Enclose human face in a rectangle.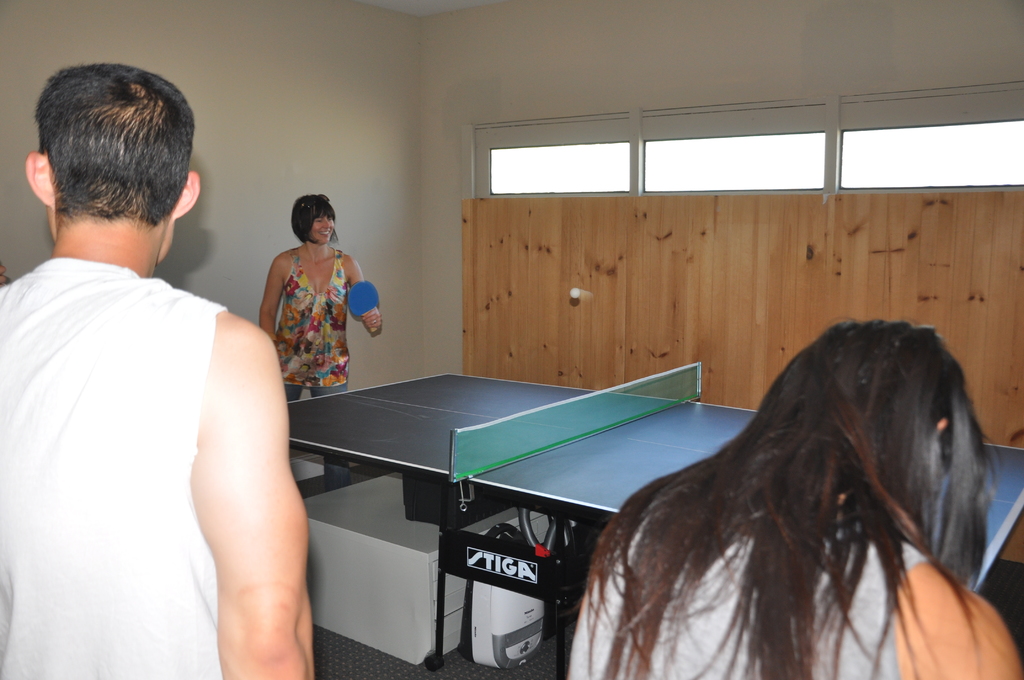
<box>305,211,334,246</box>.
